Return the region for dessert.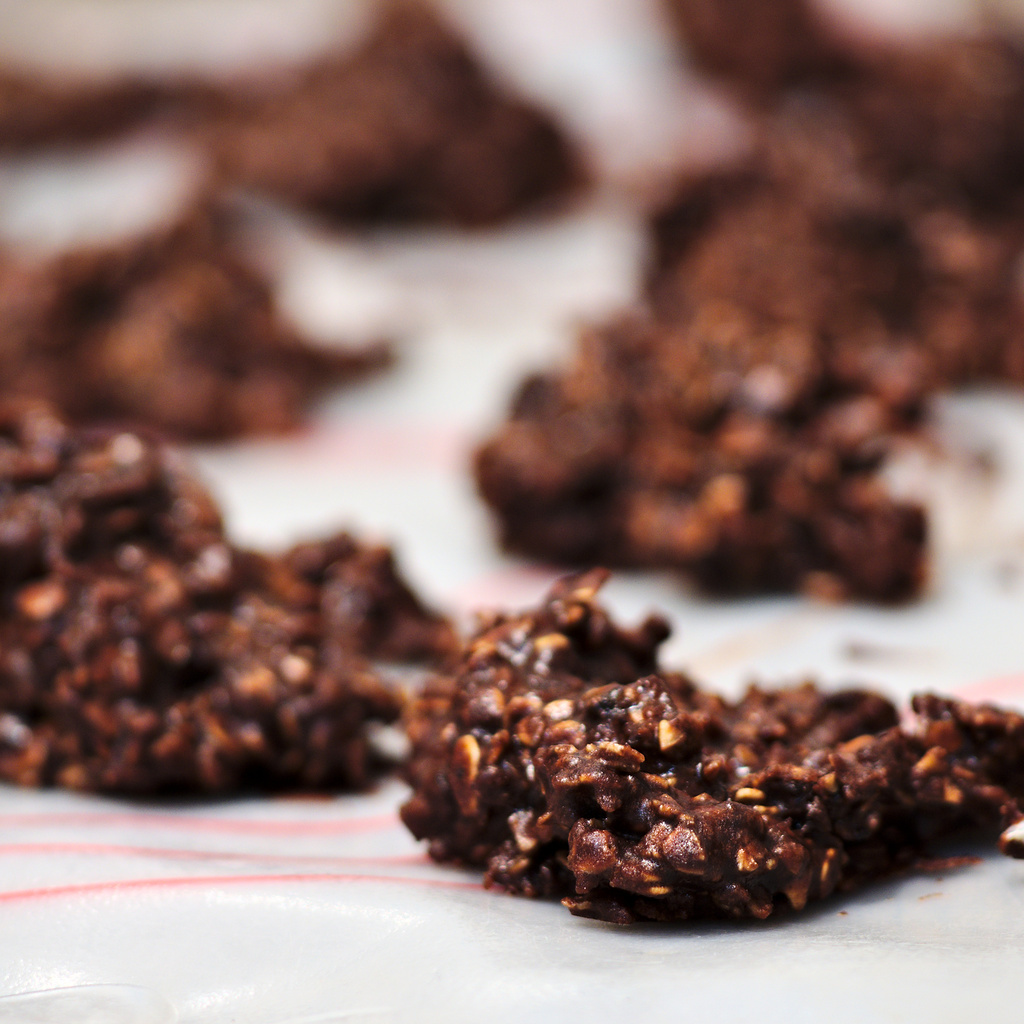
(0, 404, 457, 790).
